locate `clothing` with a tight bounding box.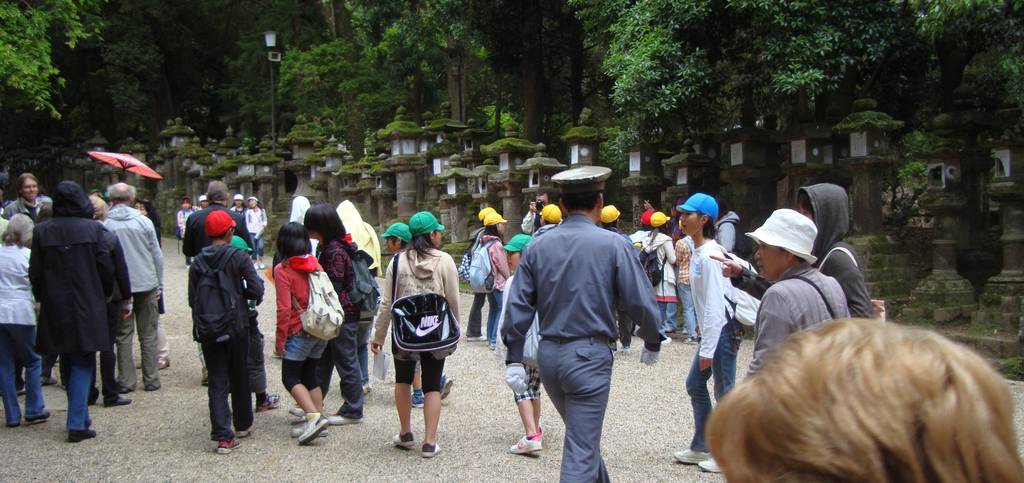
bbox=(732, 184, 875, 321).
